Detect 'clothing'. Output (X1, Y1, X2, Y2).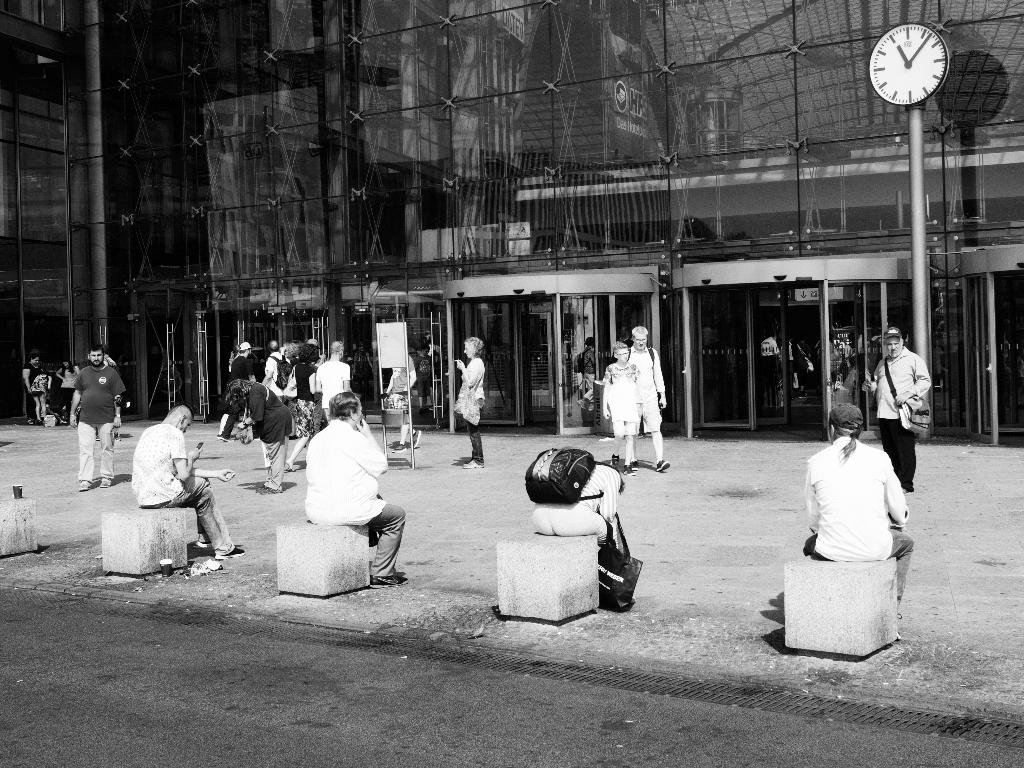
(796, 399, 922, 642).
